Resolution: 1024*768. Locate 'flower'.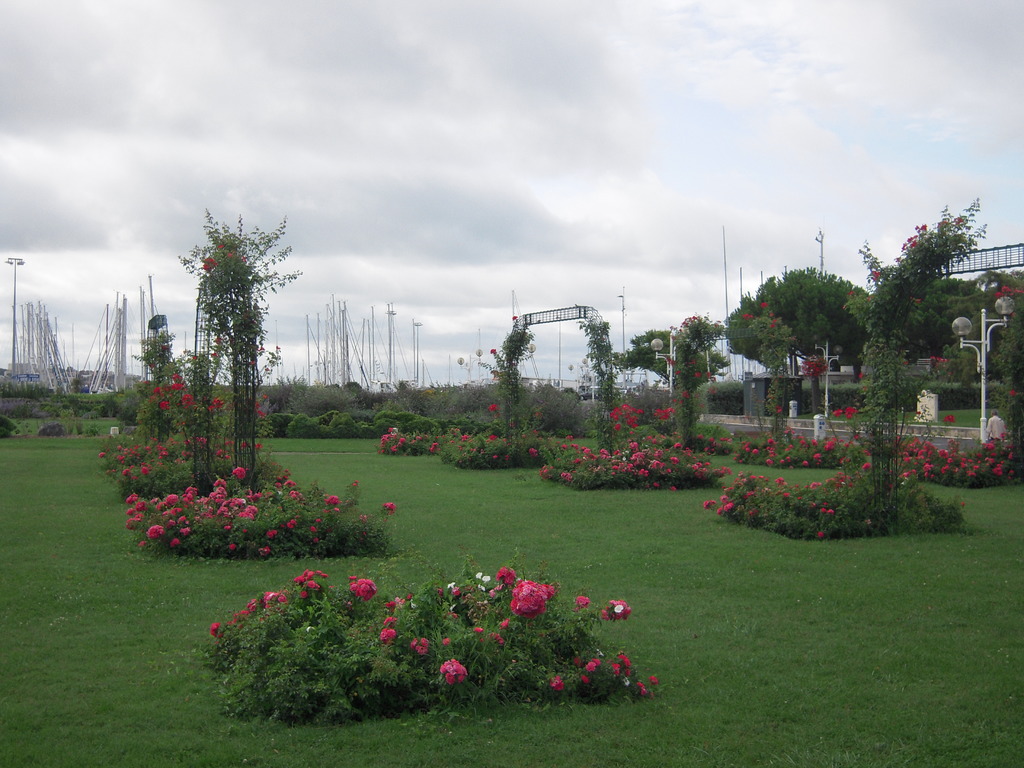
<region>571, 597, 587, 607</region>.
